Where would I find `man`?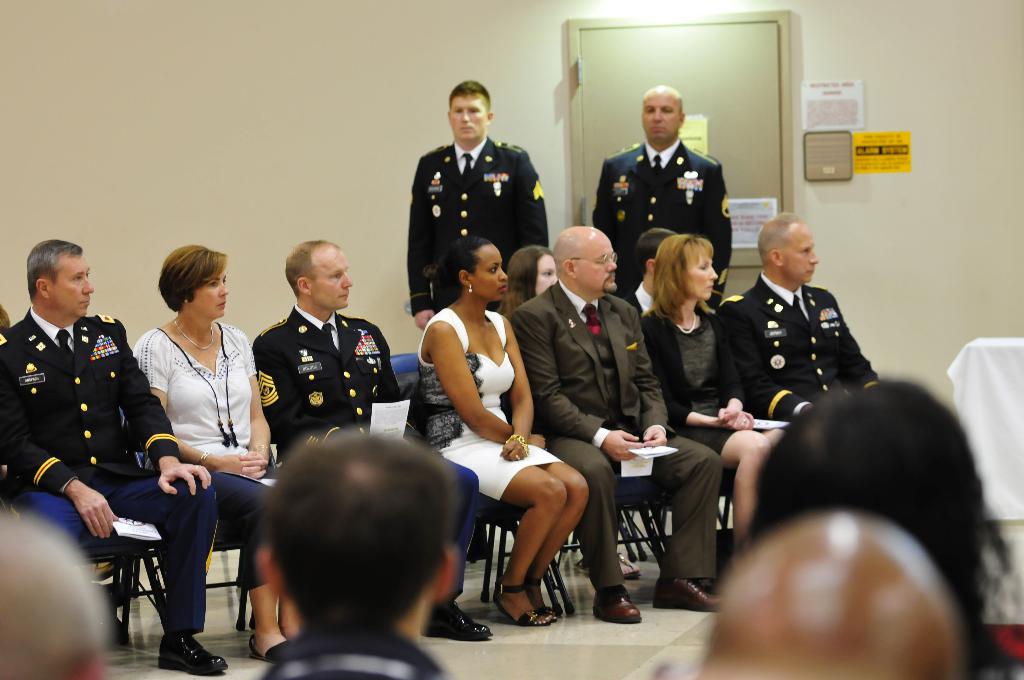
At crop(399, 77, 553, 327).
